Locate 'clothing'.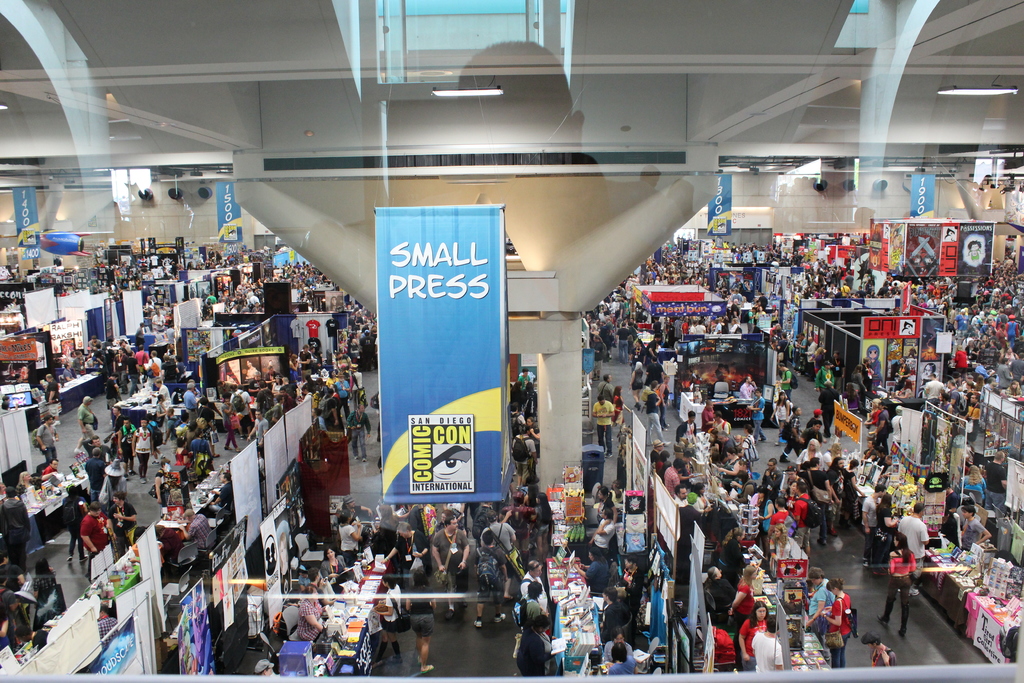
Bounding box: [left=677, top=420, right=701, bottom=441].
